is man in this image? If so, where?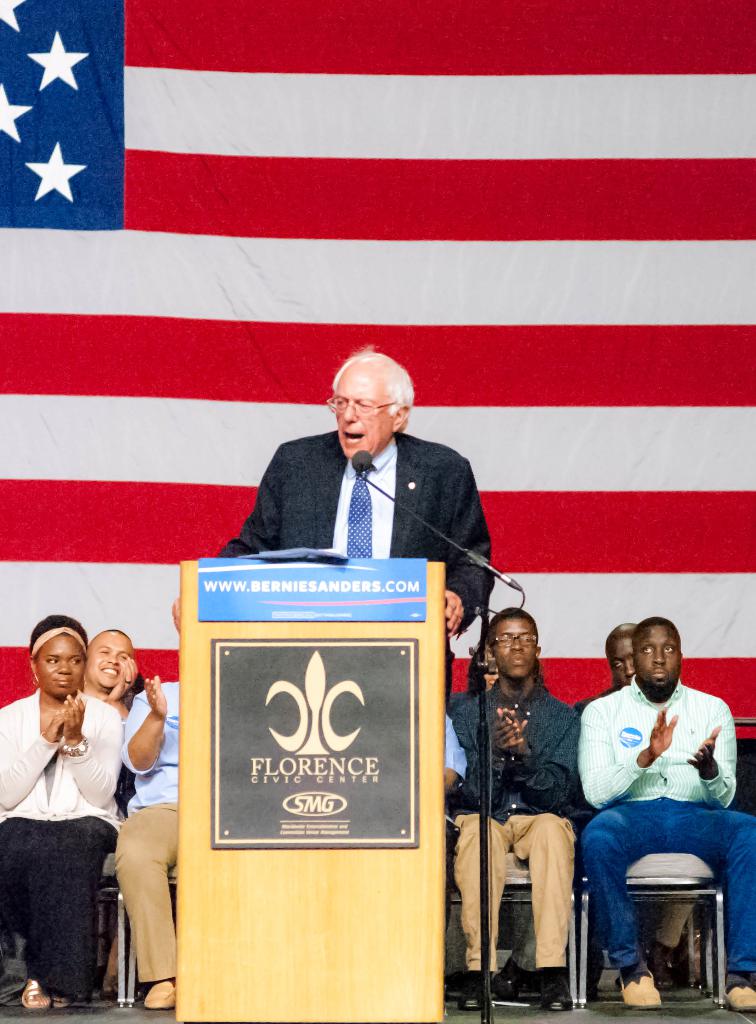
Yes, at region(450, 610, 581, 1011).
